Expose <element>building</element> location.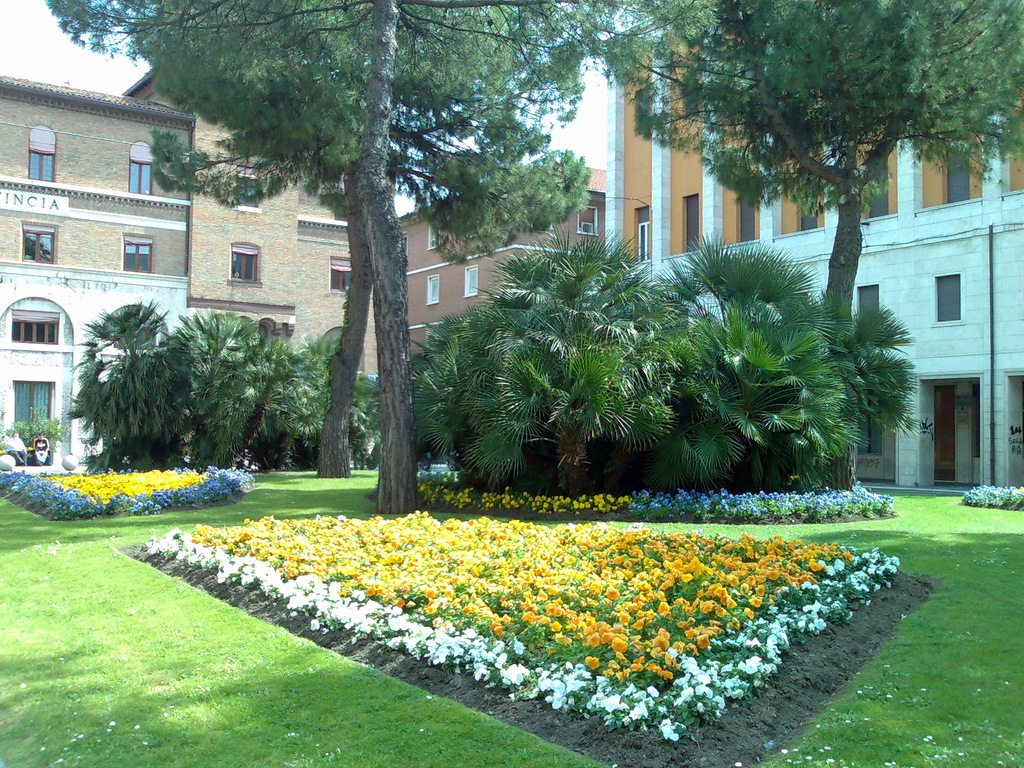
Exposed at (0, 73, 195, 465).
